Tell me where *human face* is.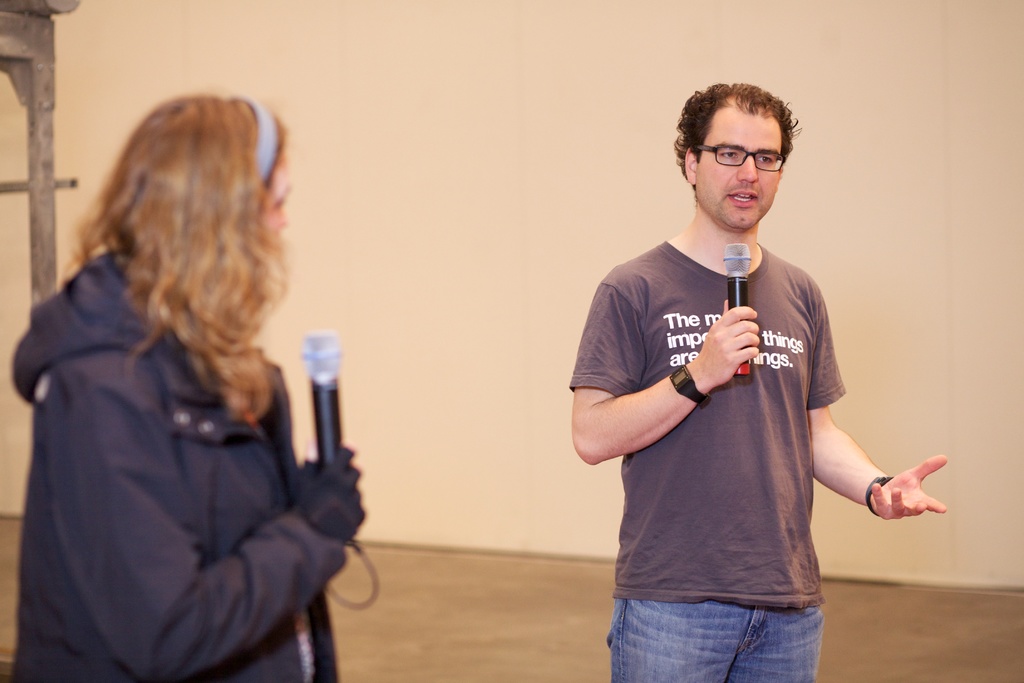
*human face* is at (257, 152, 297, 231).
